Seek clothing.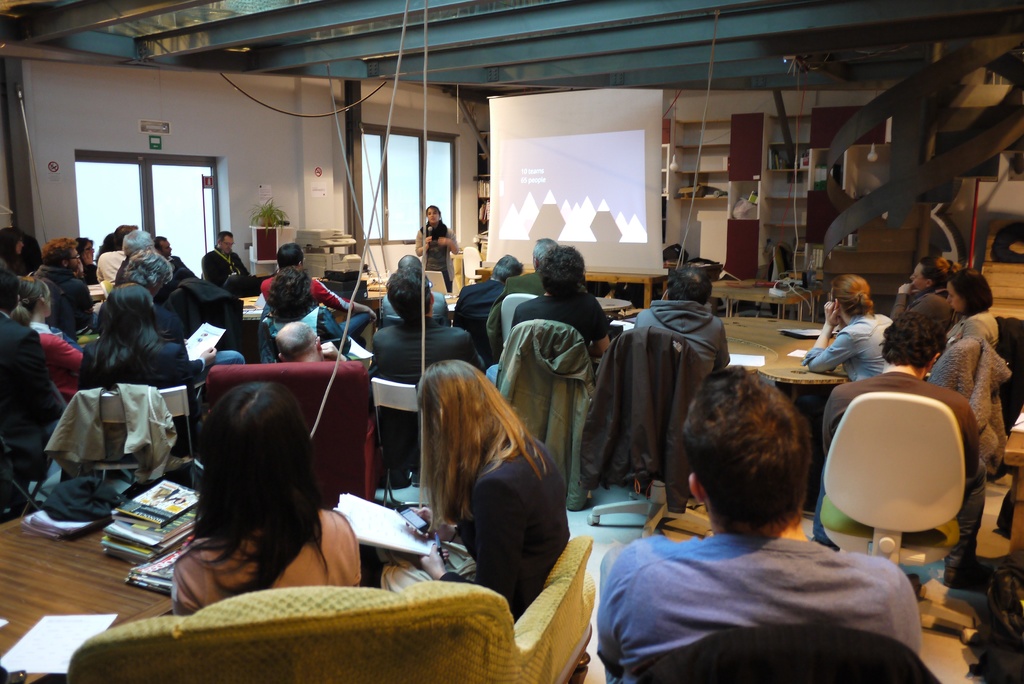
select_region(383, 433, 573, 628).
